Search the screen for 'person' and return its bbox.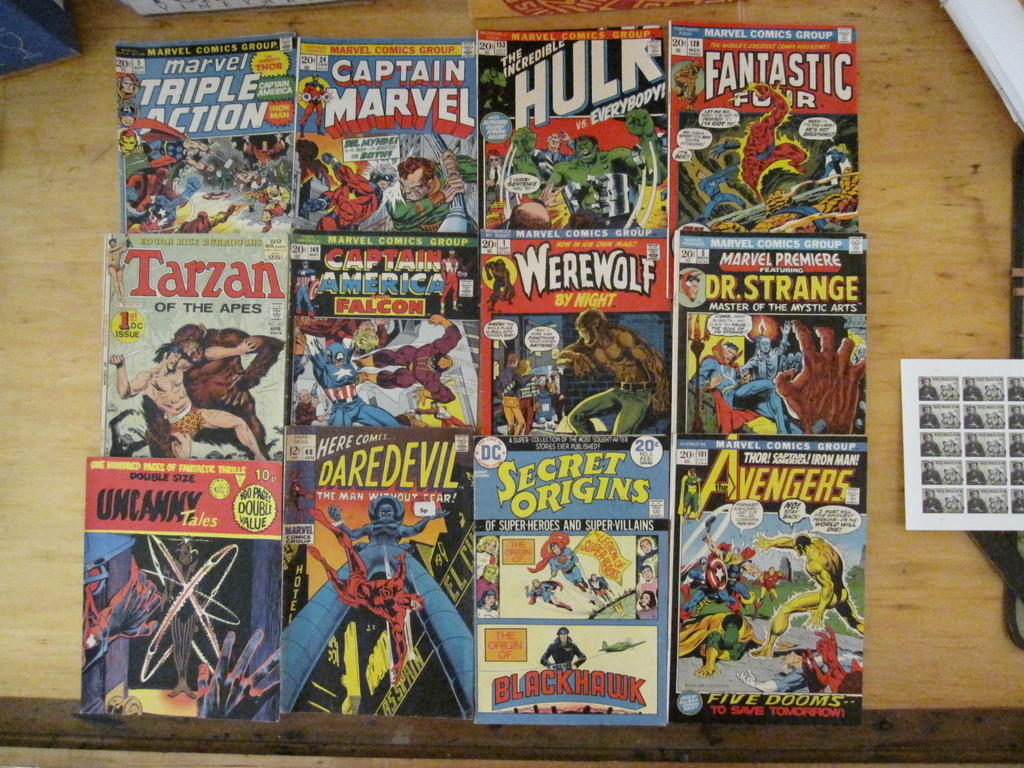
Found: bbox(525, 580, 573, 610).
